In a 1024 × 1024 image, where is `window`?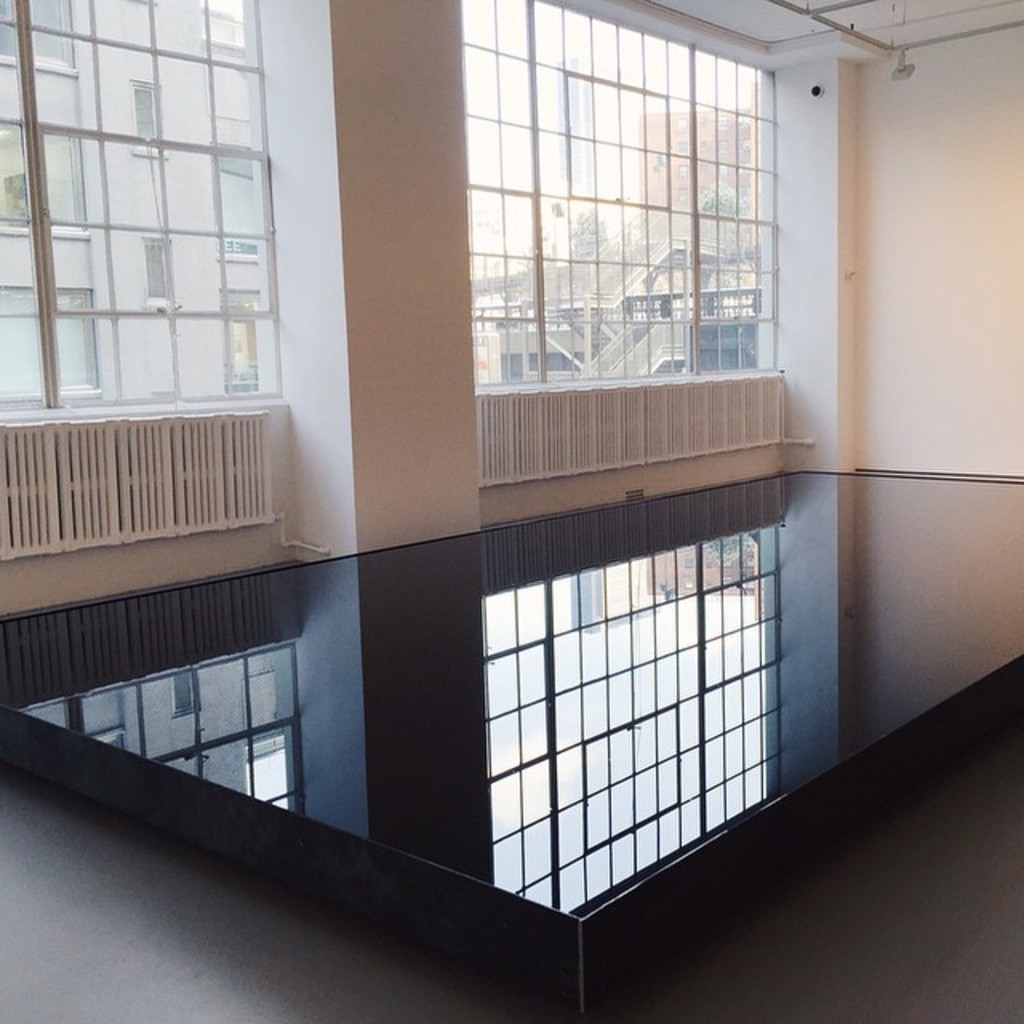
Rect(6, 0, 80, 72).
